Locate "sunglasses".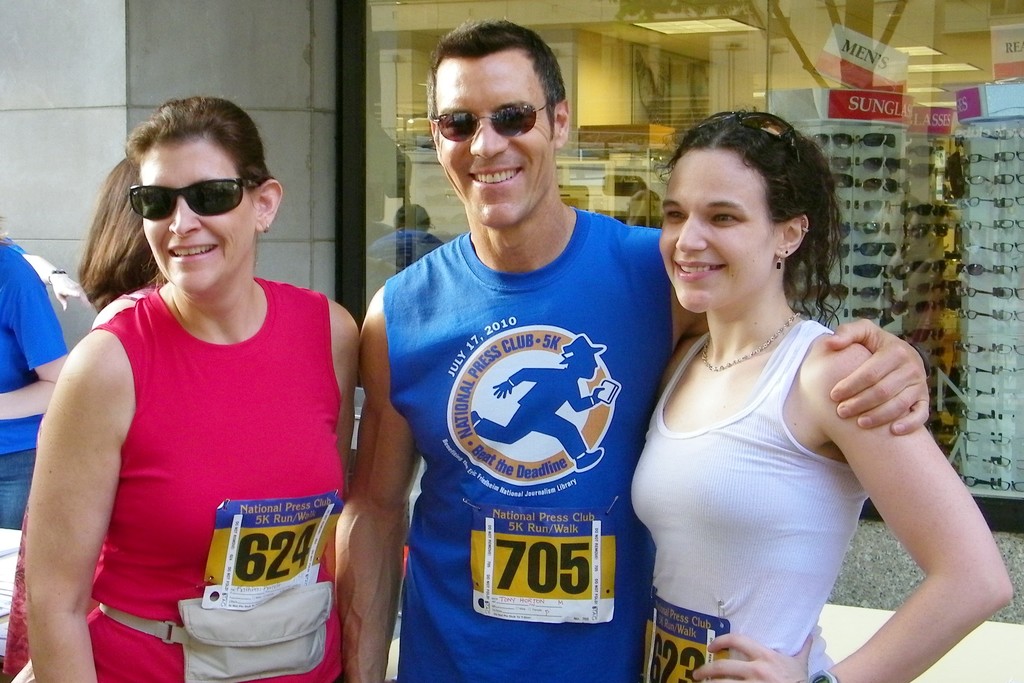
Bounding box: [left=892, top=299, right=932, bottom=319].
